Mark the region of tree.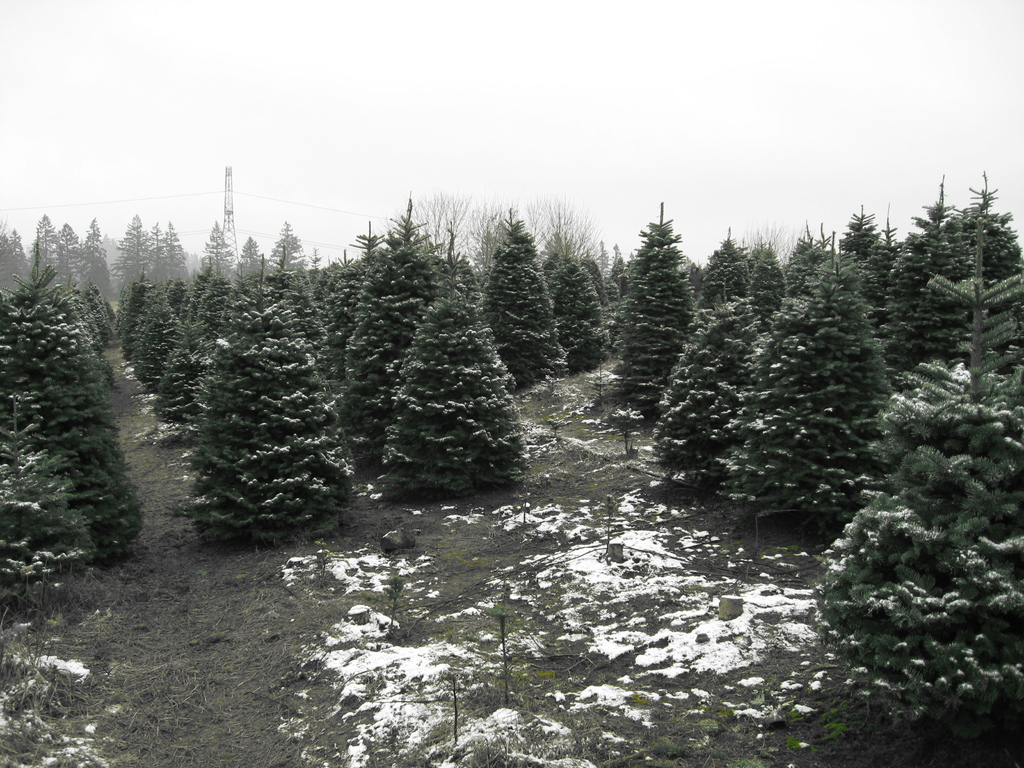
Region: l=139, t=287, r=175, b=382.
